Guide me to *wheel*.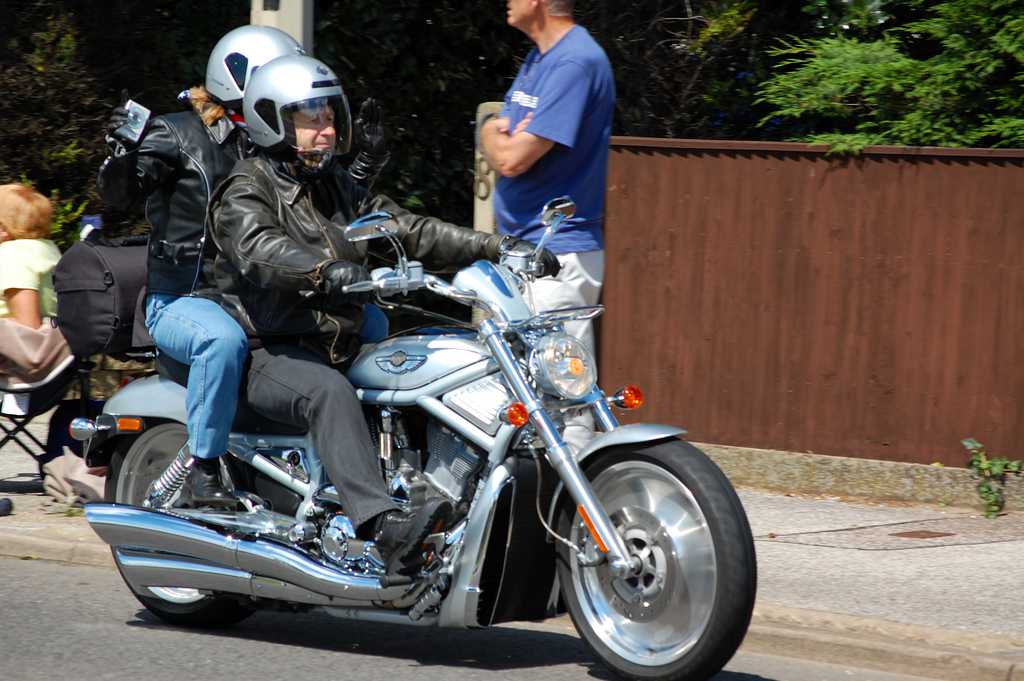
Guidance: {"left": 97, "top": 415, "right": 242, "bottom": 625}.
